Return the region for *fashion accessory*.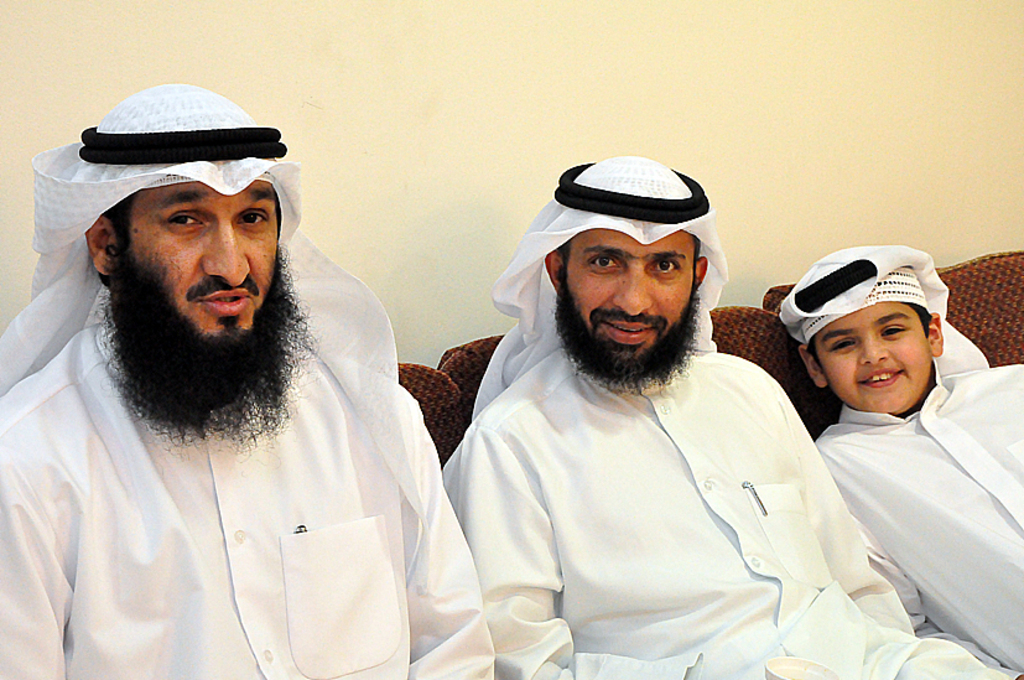
detection(790, 256, 880, 311).
